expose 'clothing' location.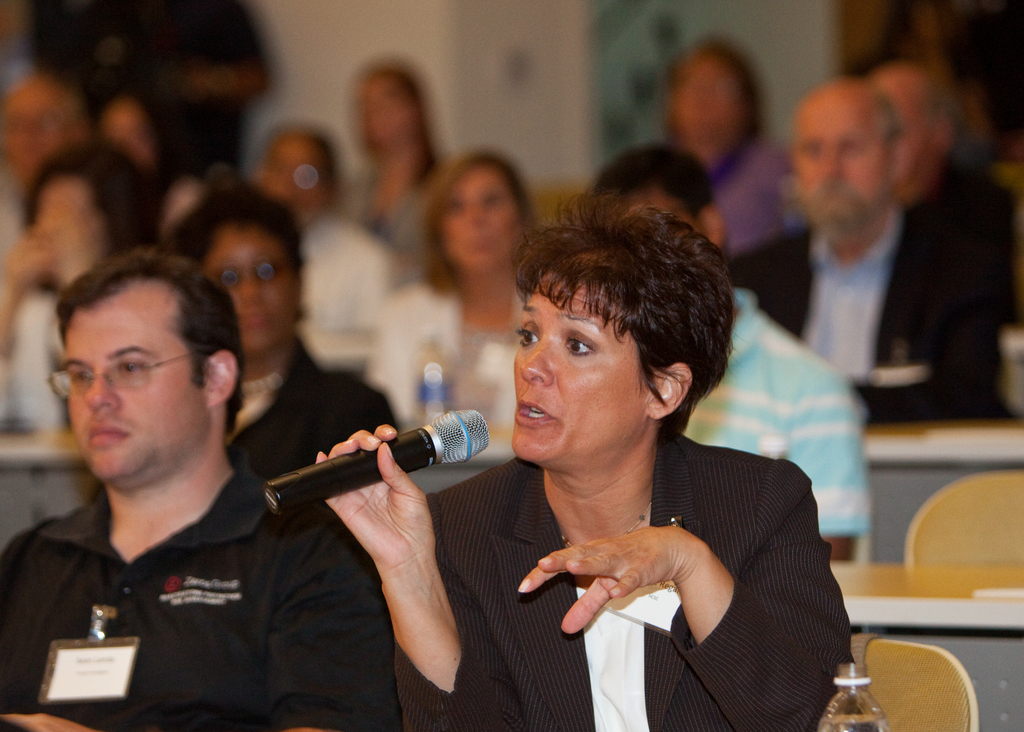
Exposed at <region>13, 301, 68, 417</region>.
